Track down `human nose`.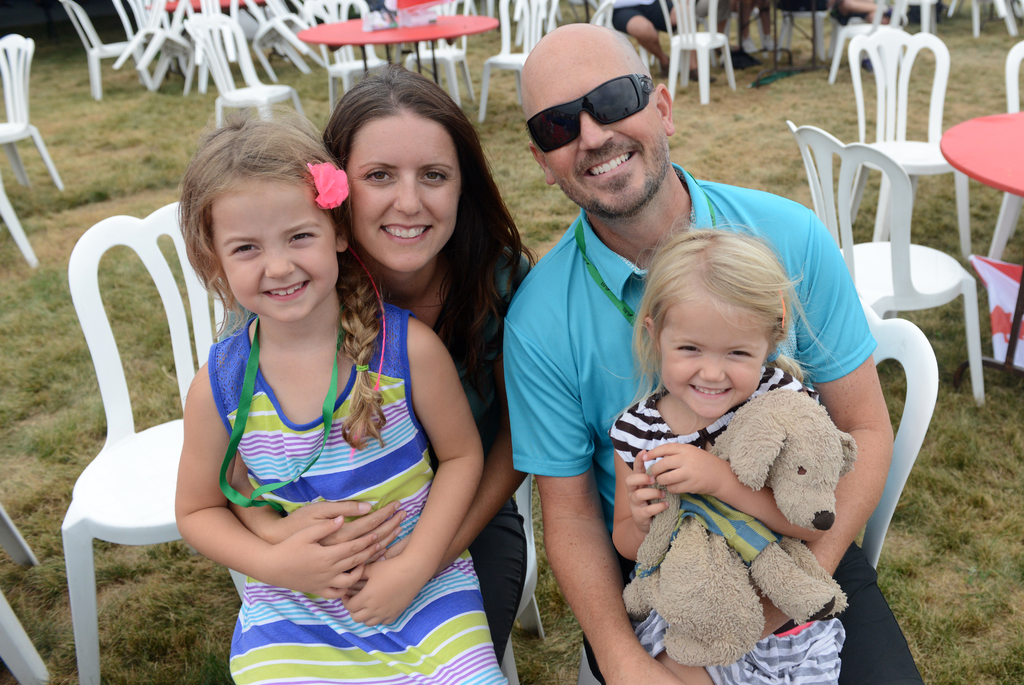
Tracked to x1=580, y1=111, x2=618, y2=148.
